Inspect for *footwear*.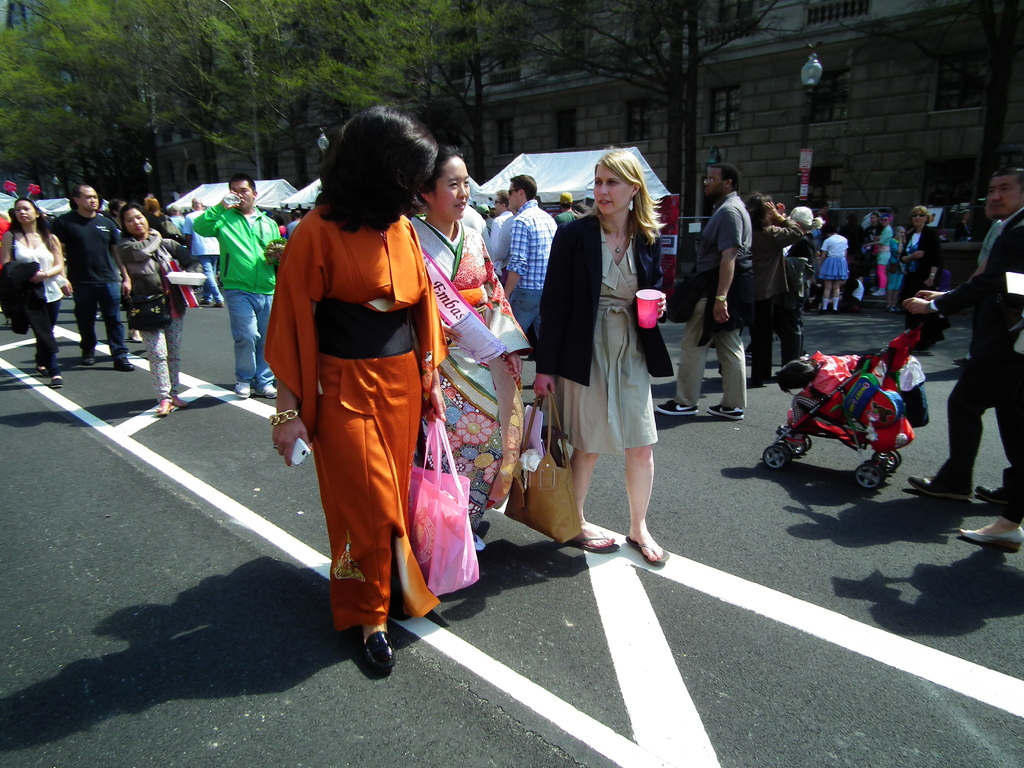
Inspection: <bbox>656, 398, 701, 417</bbox>.
